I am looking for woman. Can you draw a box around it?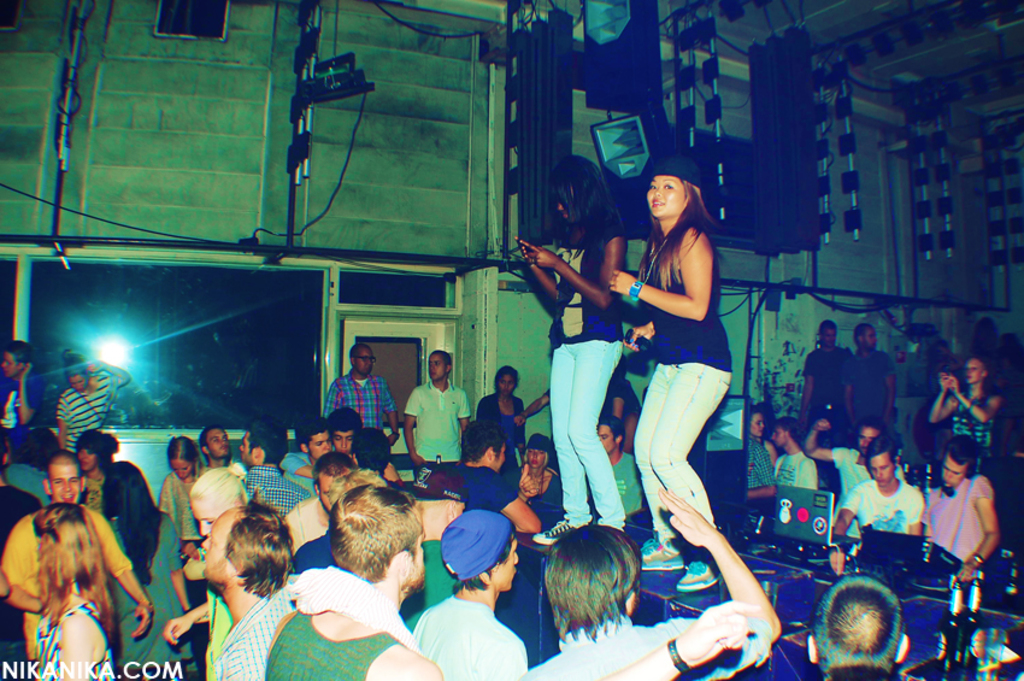
Sure, the bounding box is 930/354/1002/453.
